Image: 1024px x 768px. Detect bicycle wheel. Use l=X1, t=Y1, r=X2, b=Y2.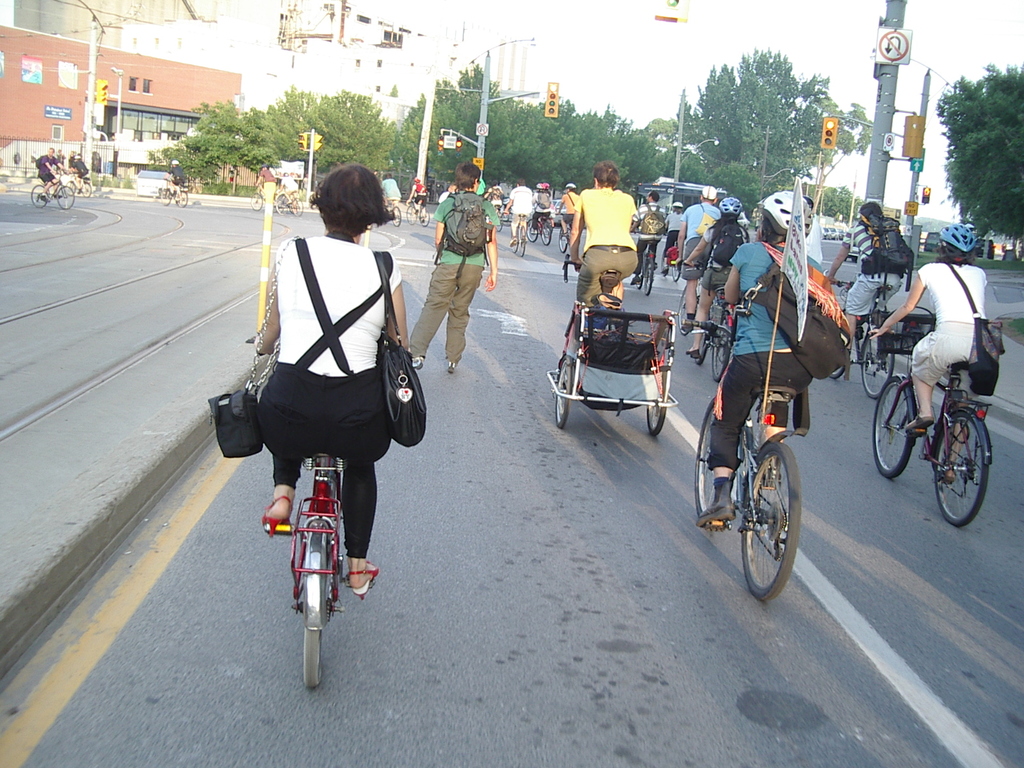
l=540, t=222, r=554, b=246.
